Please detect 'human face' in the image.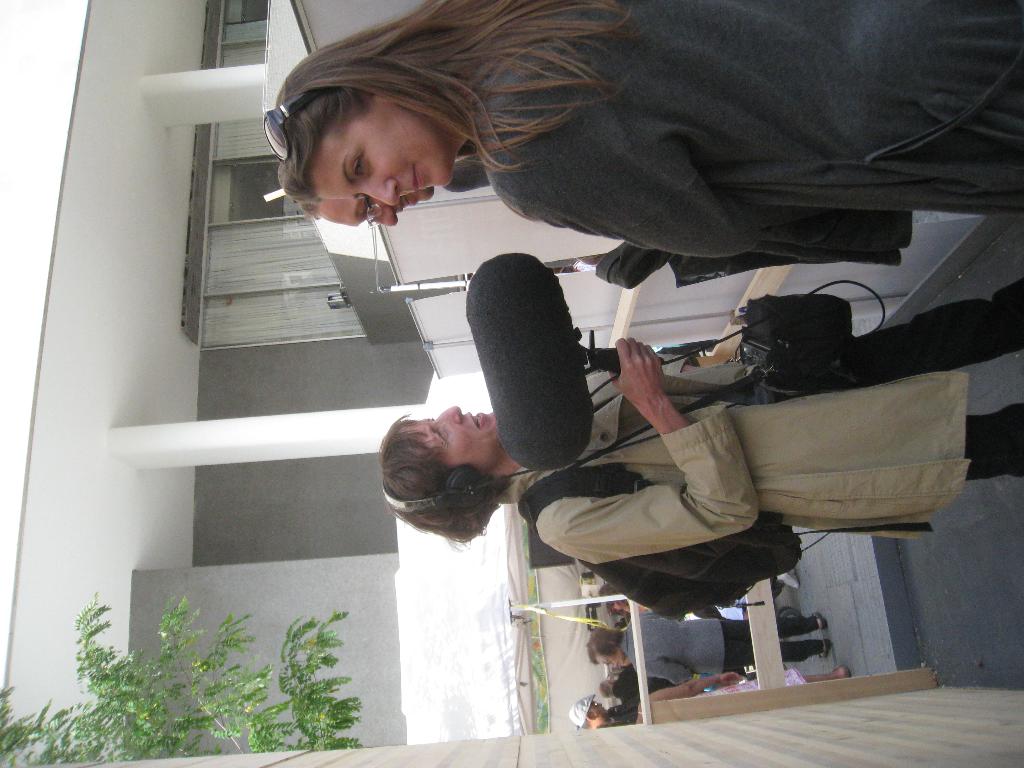
left=595, top=651, right=618, bottom=668.
